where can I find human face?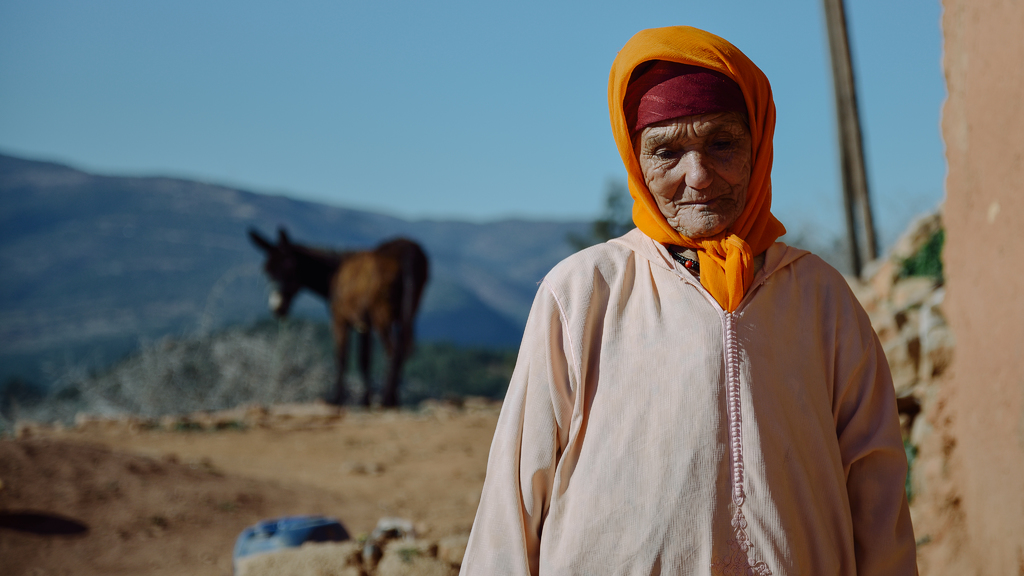
You can find it at [634, 110, 755, 241].
